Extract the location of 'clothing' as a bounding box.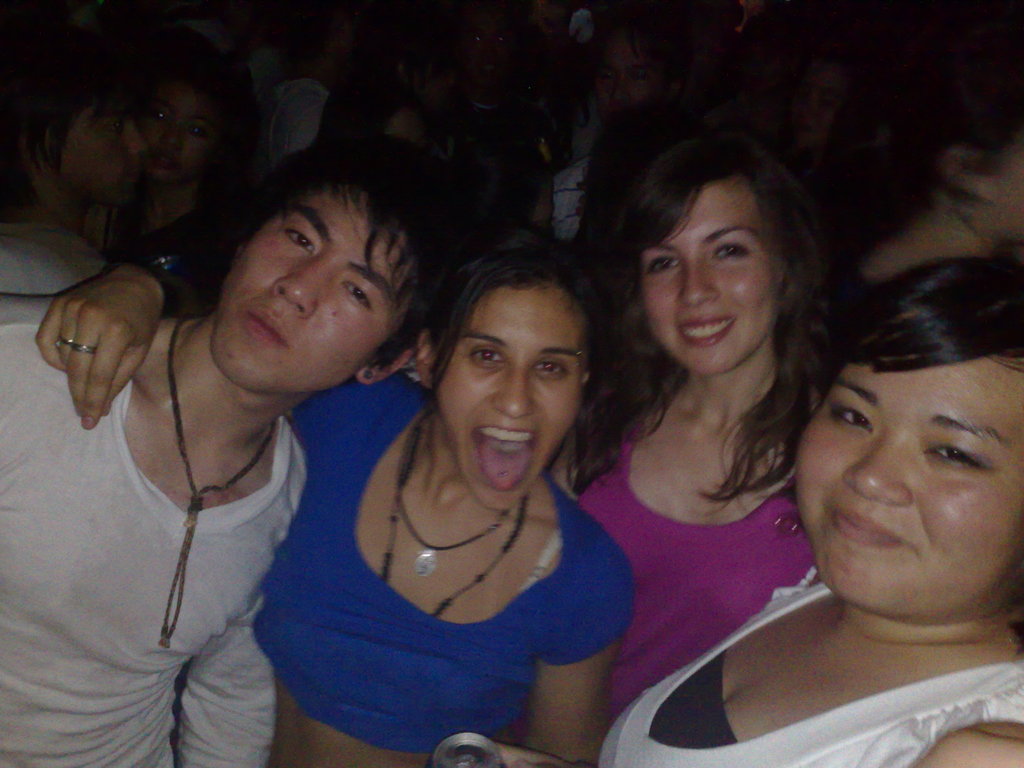
<region>0, 300, 320, 767</region>.
